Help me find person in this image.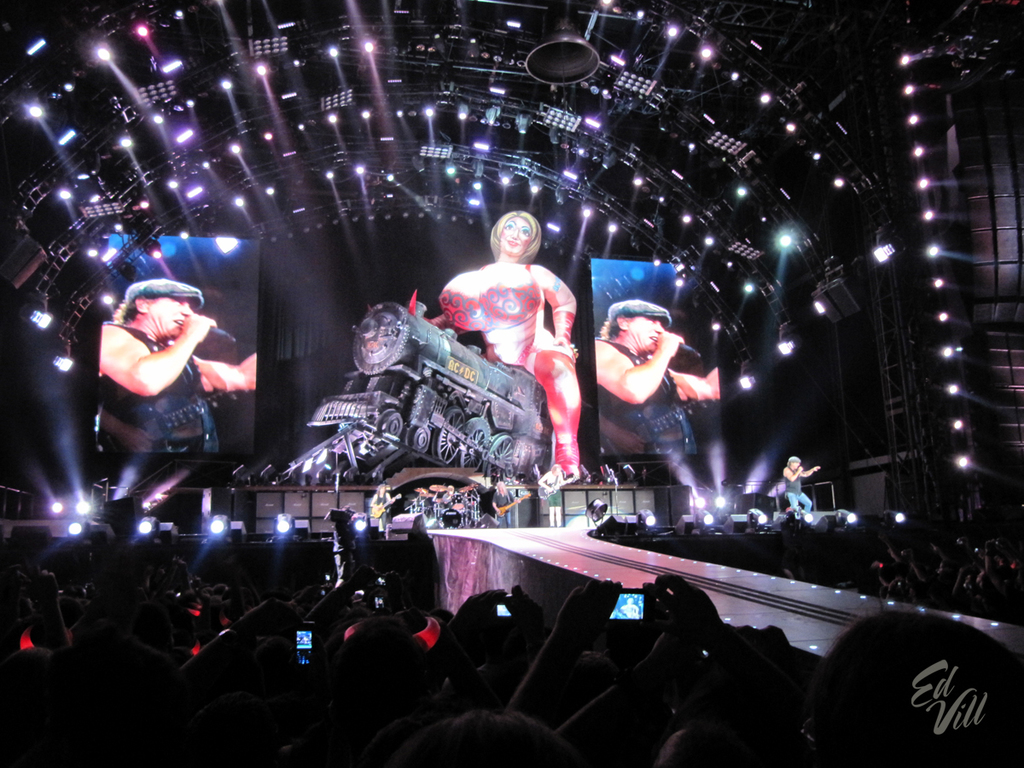
Found it: x1=536, y1=461, x2=570, y2=522.
